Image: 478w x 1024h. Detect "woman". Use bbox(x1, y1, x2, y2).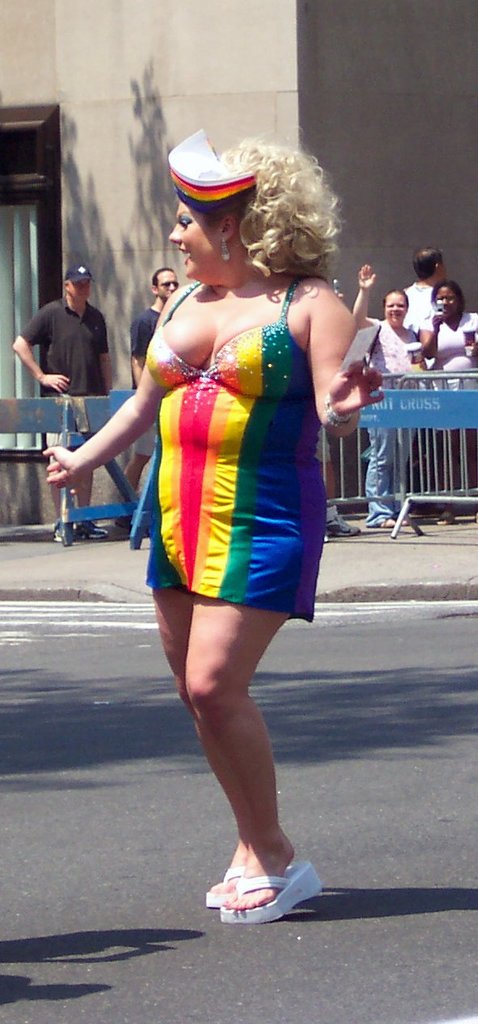
bbox(417, 280, 477, 521).
